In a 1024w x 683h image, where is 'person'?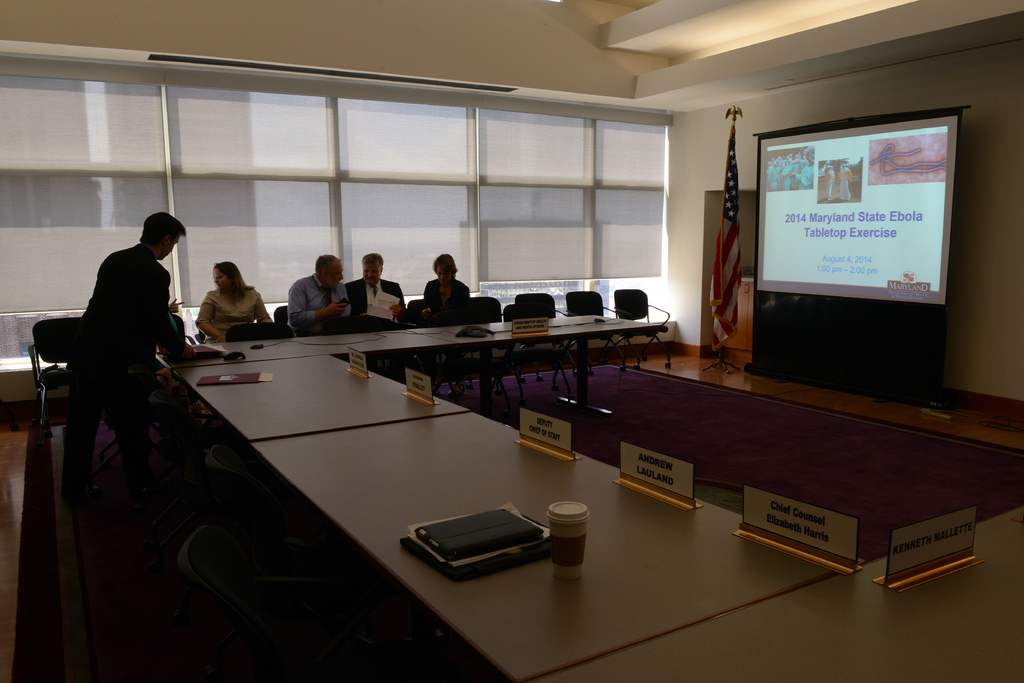
{"left": 350, "top": 255, "right": 399, "bottom": 331}.
